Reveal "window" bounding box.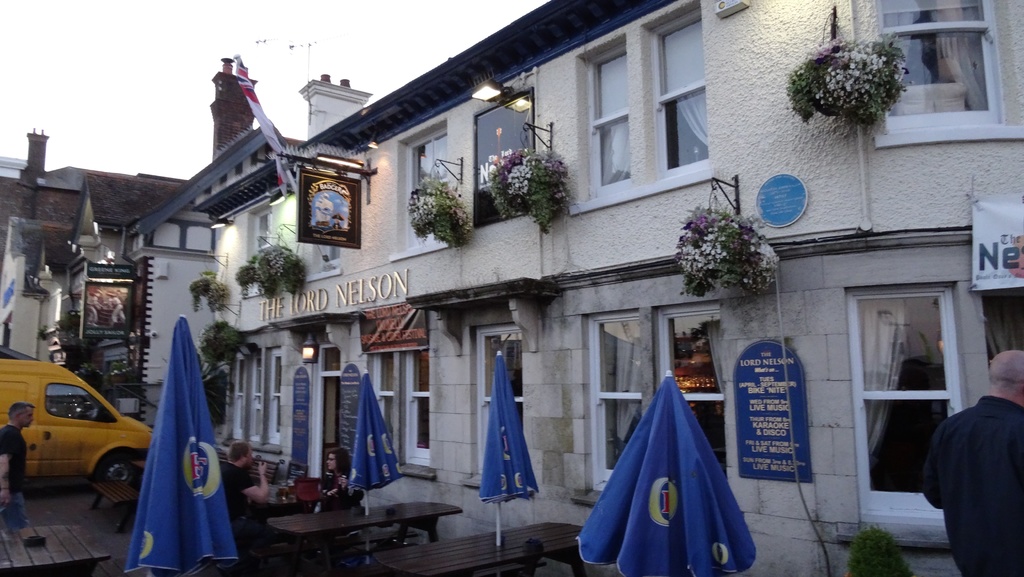
Revealed: BBox(593, 313, 639, 485).
